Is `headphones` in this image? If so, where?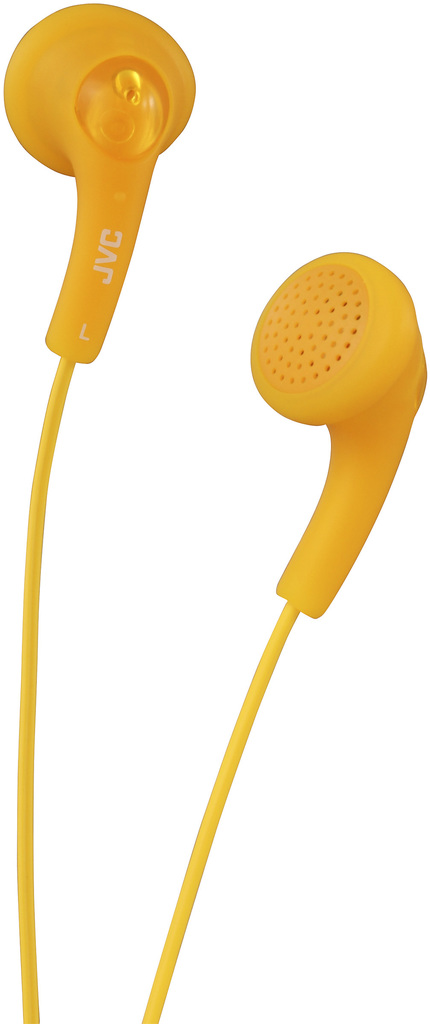
Yes, at (0,0,429,1023).
